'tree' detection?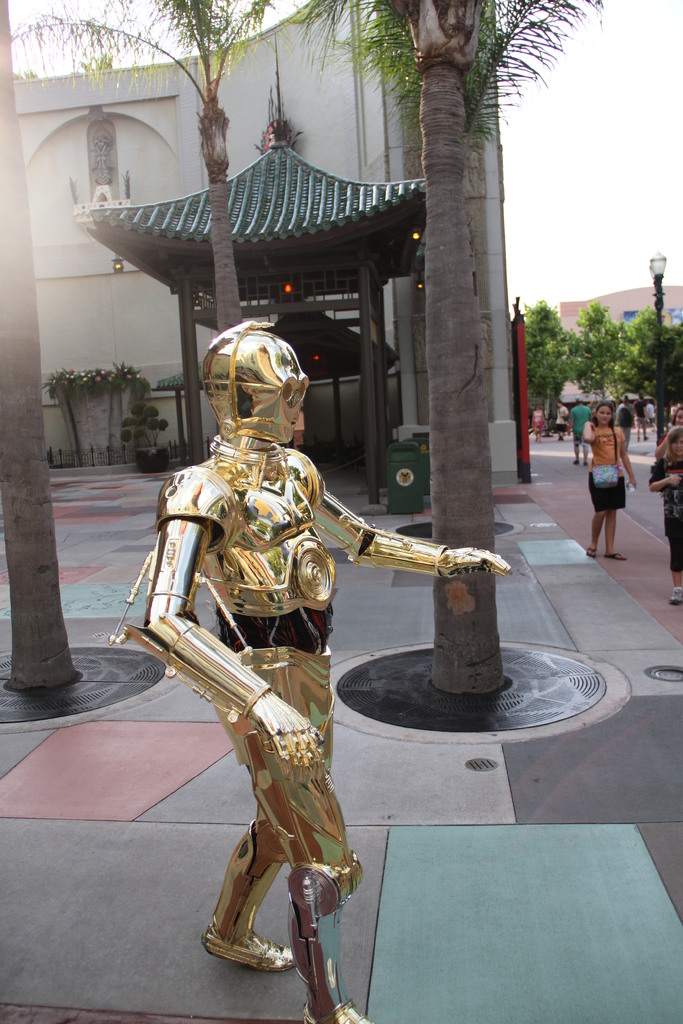
[x1=294, y1=0, x2=604, y2=698]
